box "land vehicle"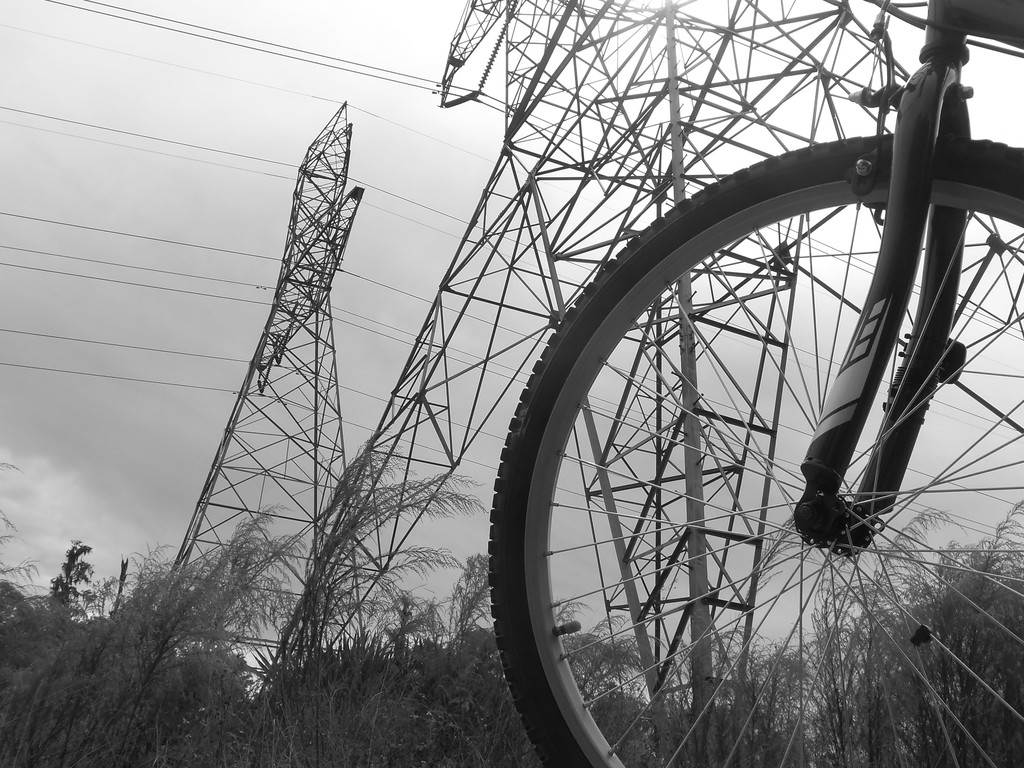
<region>485, 0, 1023, 766</region>
